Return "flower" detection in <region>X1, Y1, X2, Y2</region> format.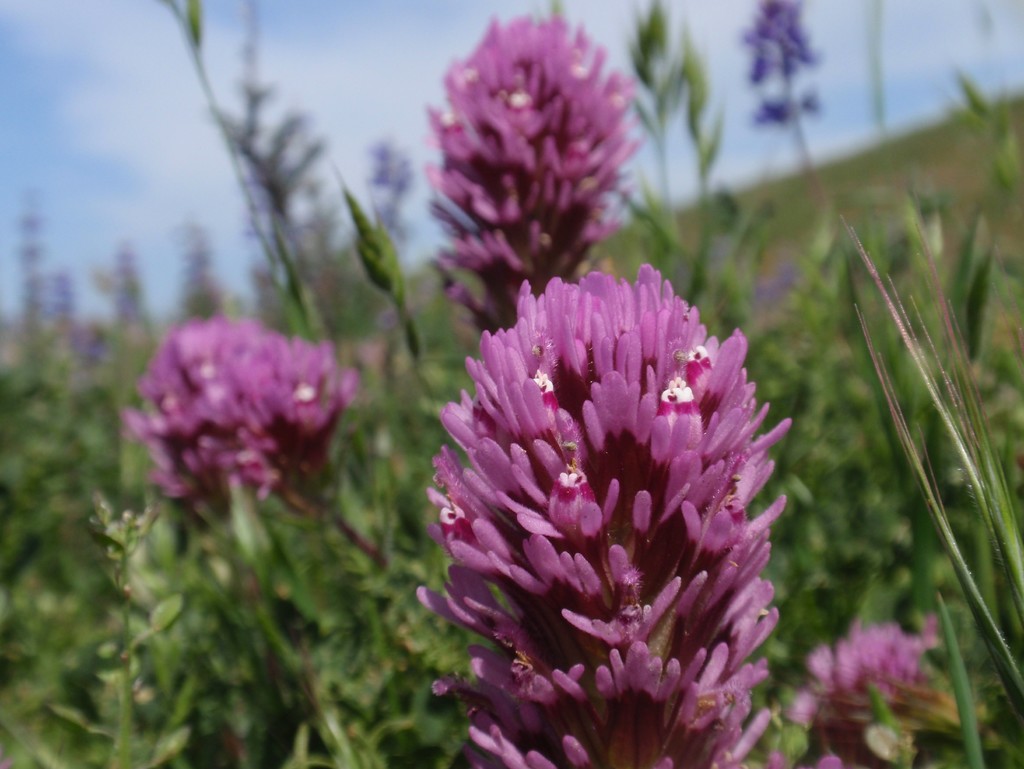
<region>124, 313, 363, 526</region>.
